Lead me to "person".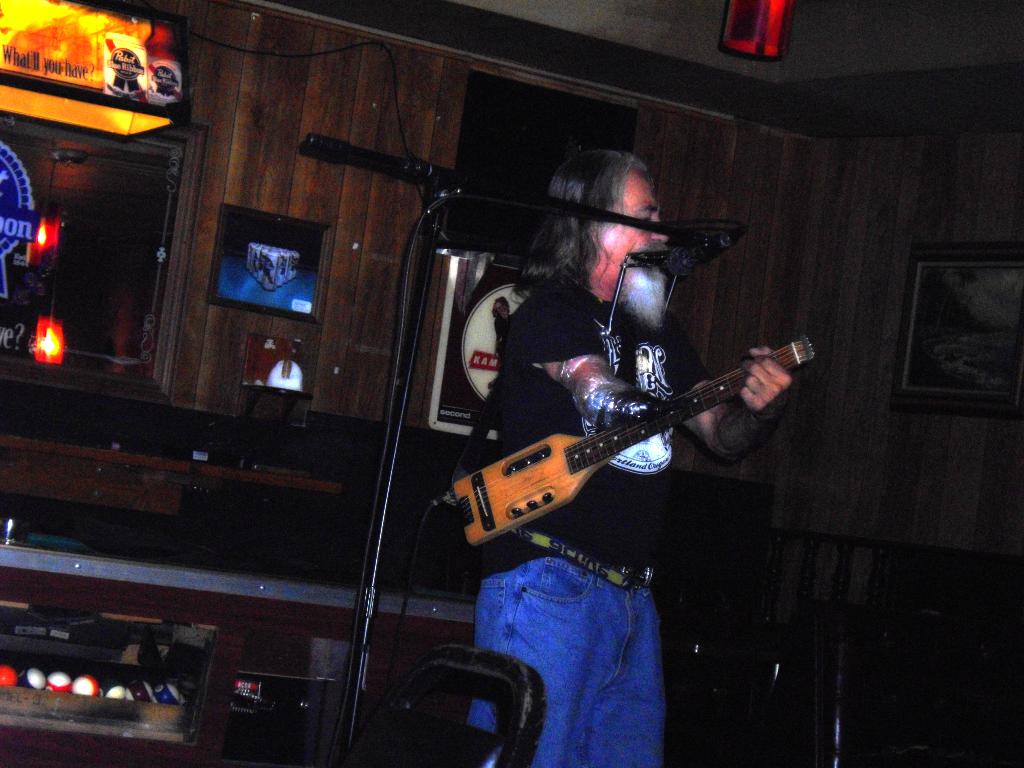
Lead to <bbox>486, 295, 514, 378</bbox>.
